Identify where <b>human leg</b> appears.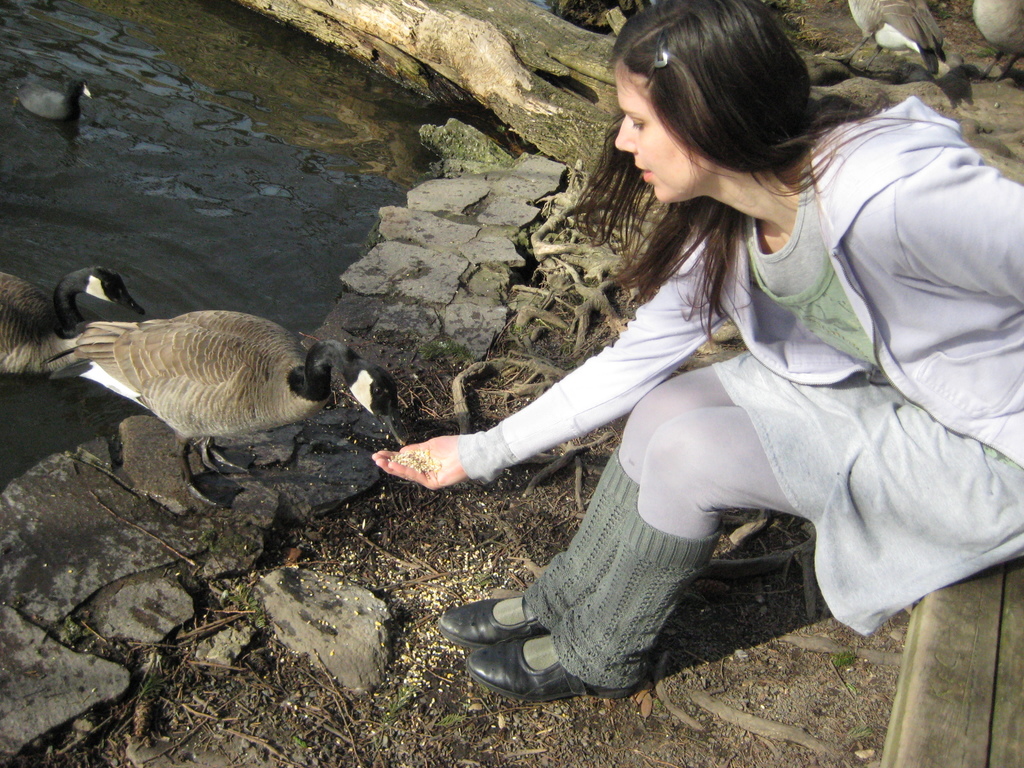
Appears at [left=427, top=355, right=924, bottom=700].
